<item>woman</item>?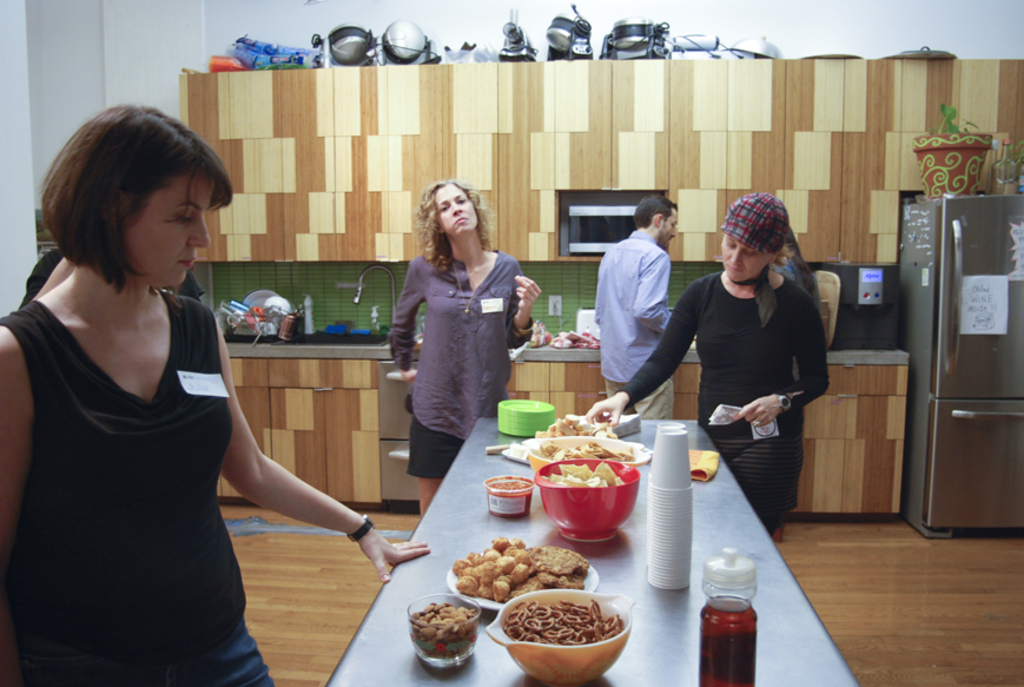
<bbox>574, 191, 831, 555</bbox>
